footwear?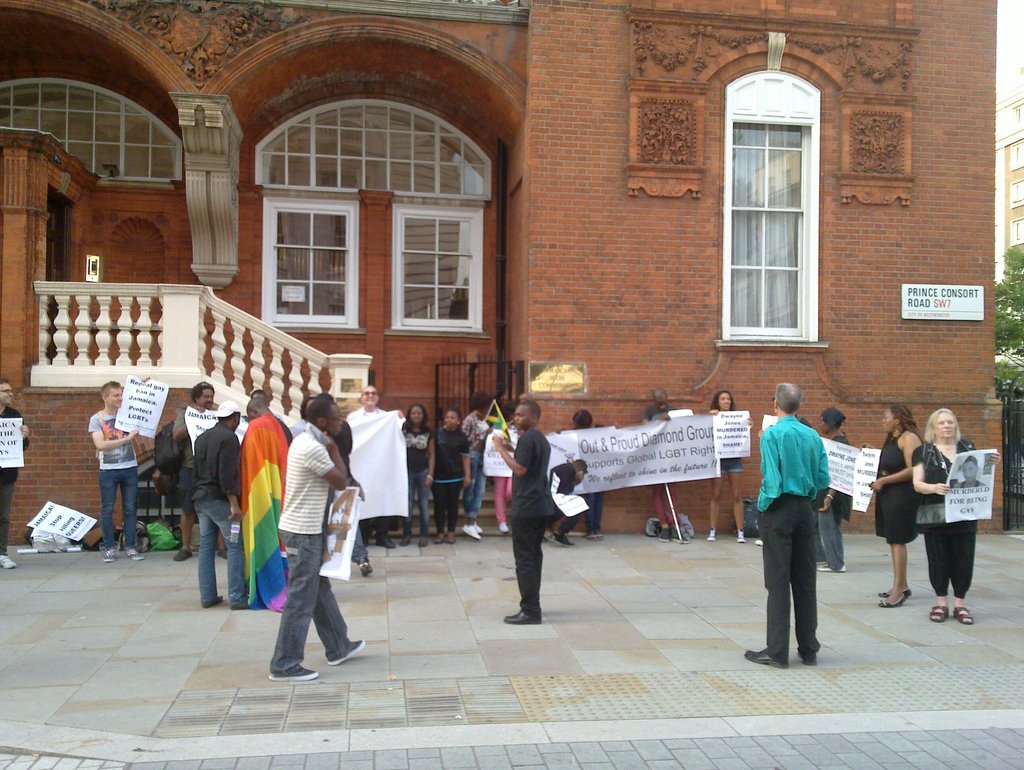
detection(124, 549, 142, 559)
